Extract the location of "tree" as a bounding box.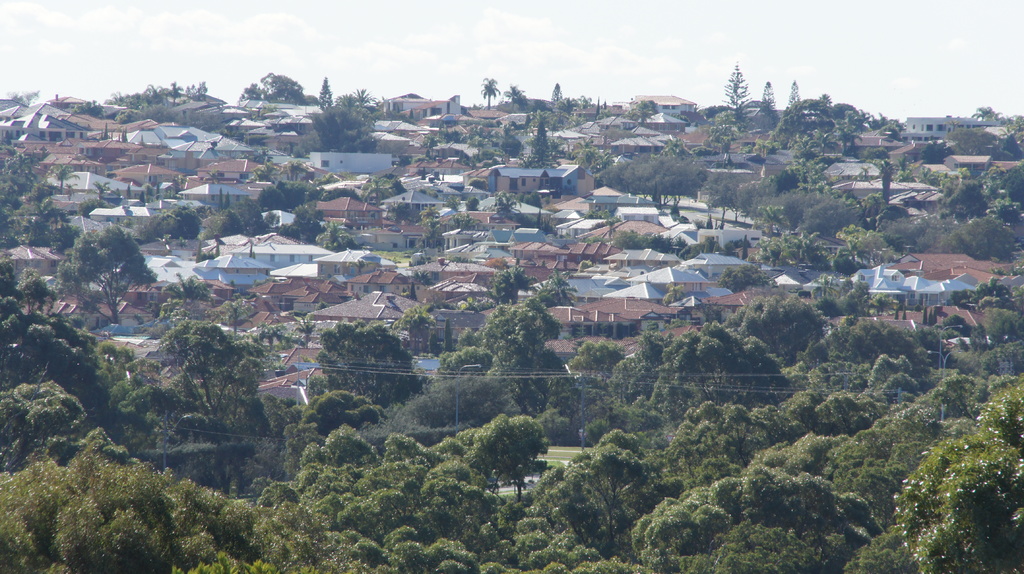
x1=282, y1=155, x2=310, y2=181.
